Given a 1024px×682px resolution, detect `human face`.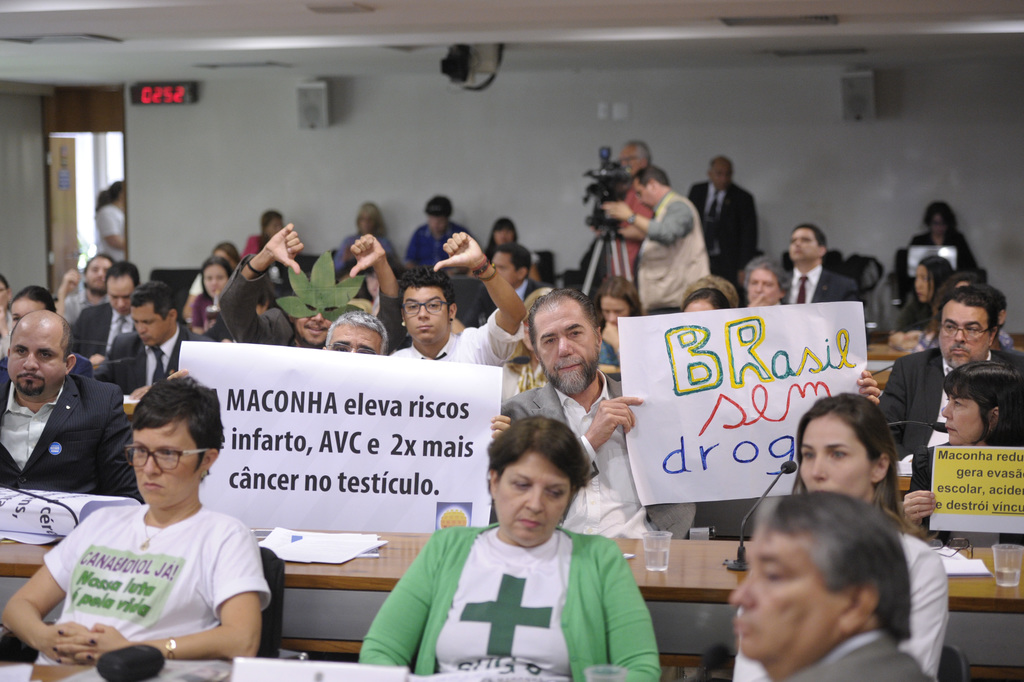
x1=725, y1=516, x2=834, y2=658.
